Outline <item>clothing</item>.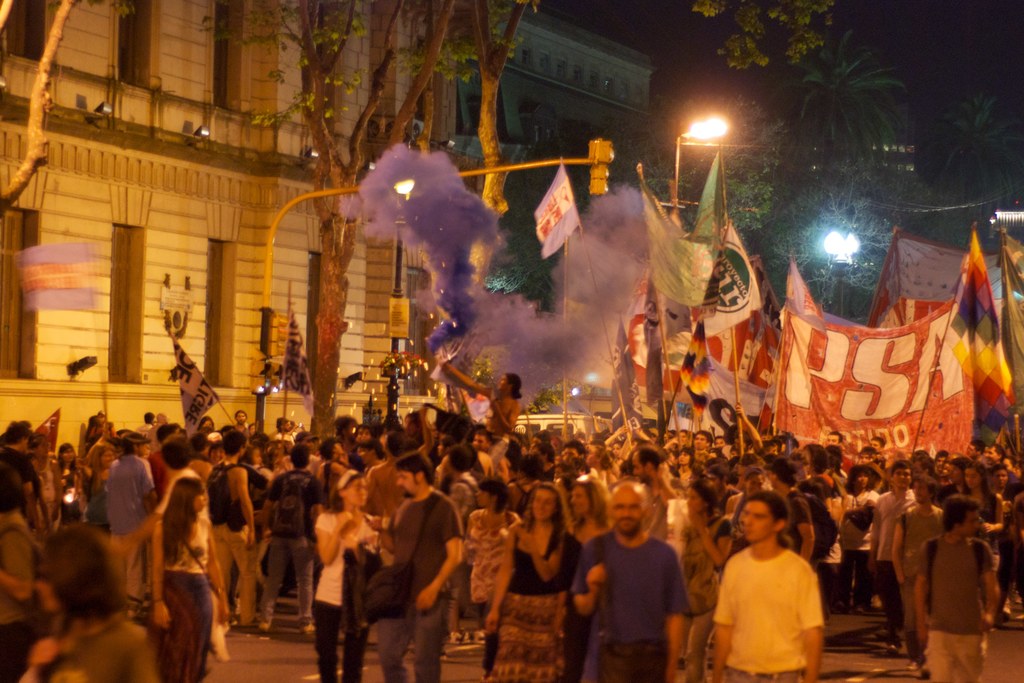
Outline: bbox=[463, 509, 524, 605].
